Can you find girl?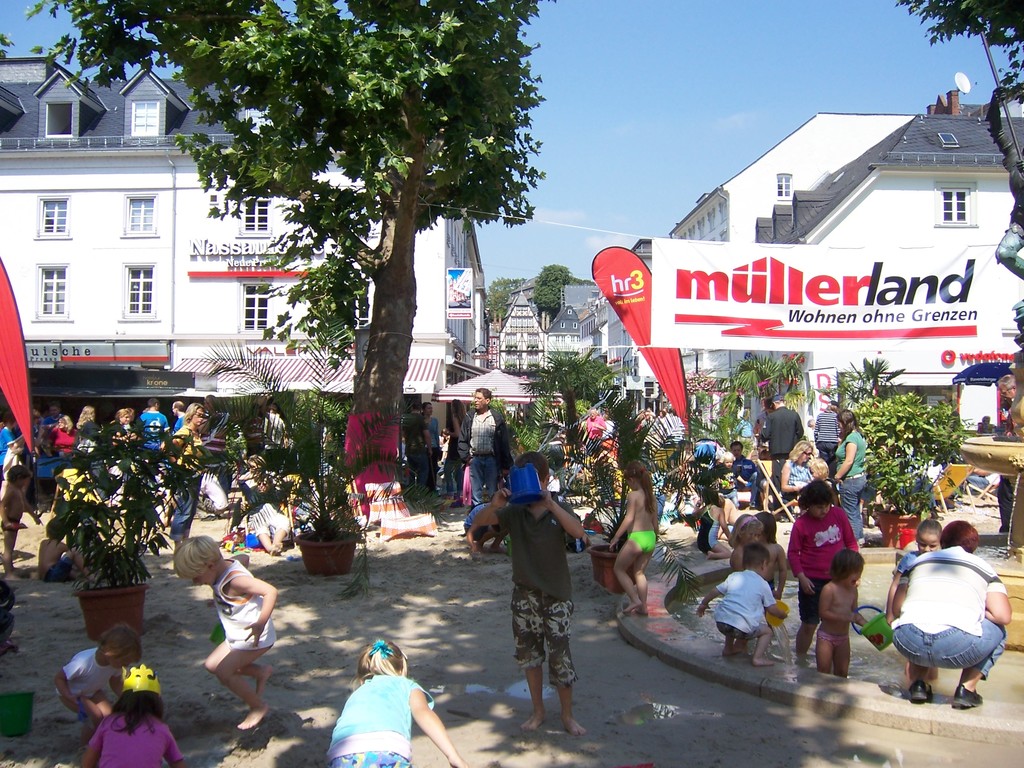
Yes, bounding box: box(755, 509, 784, 625).
